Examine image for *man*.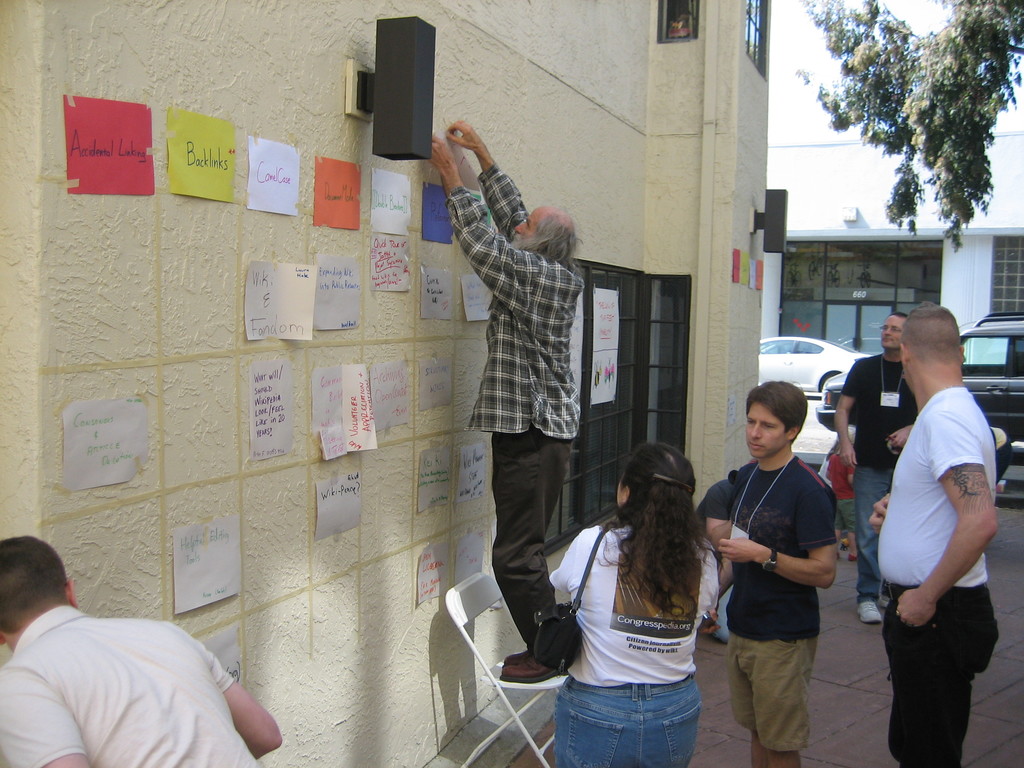
Examination result: left=424, top=119, right=584, bottom=680.
